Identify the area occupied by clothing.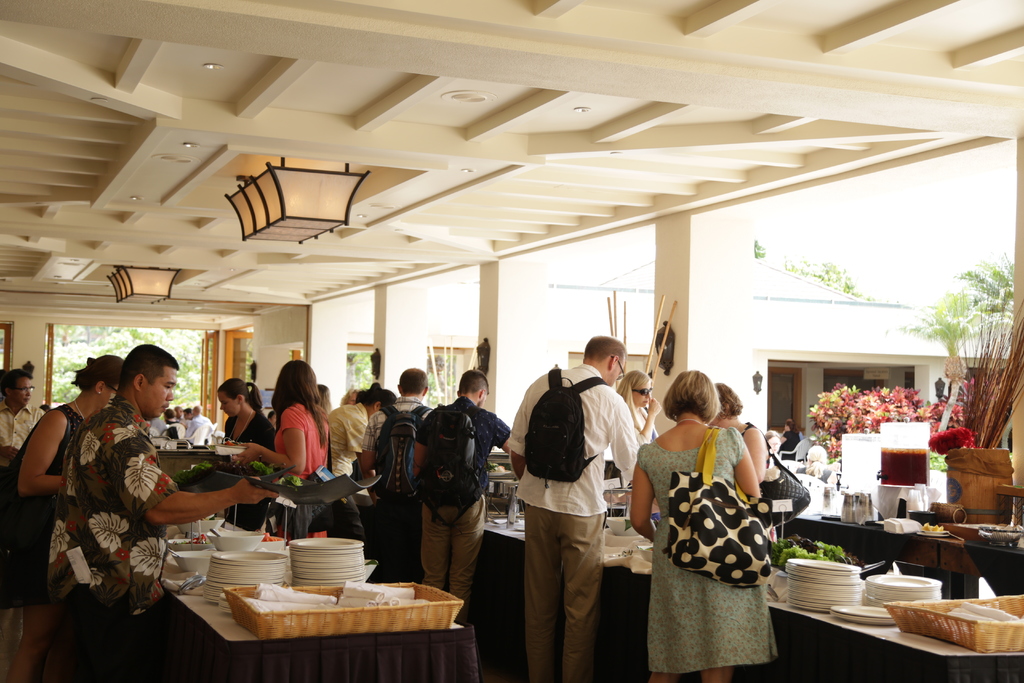
Area: bbox=(0, 400, 47, 452).
